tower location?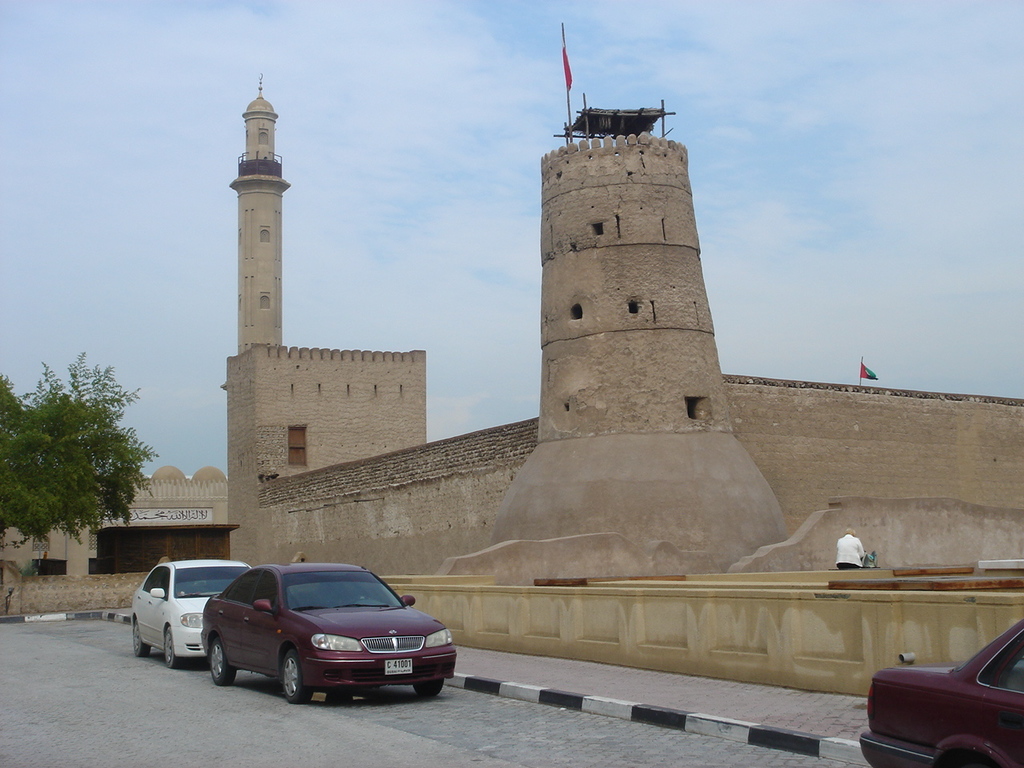
region(228, 74, 290, 357)
